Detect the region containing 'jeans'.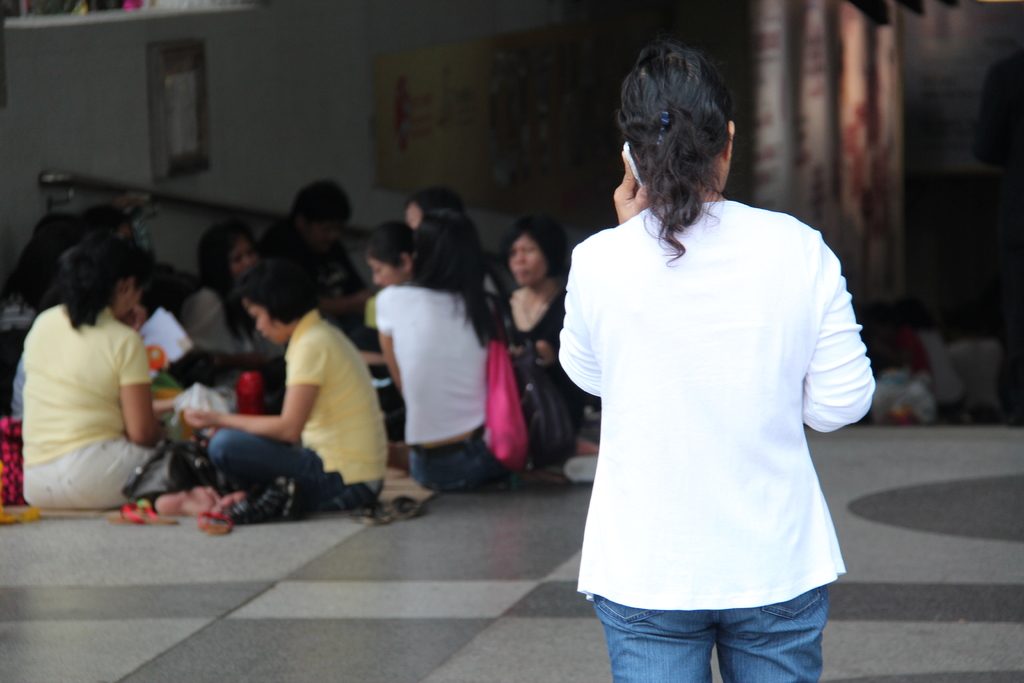
{"x1": 209, "y1": 429, "x2": 384, "y2": 514}.
